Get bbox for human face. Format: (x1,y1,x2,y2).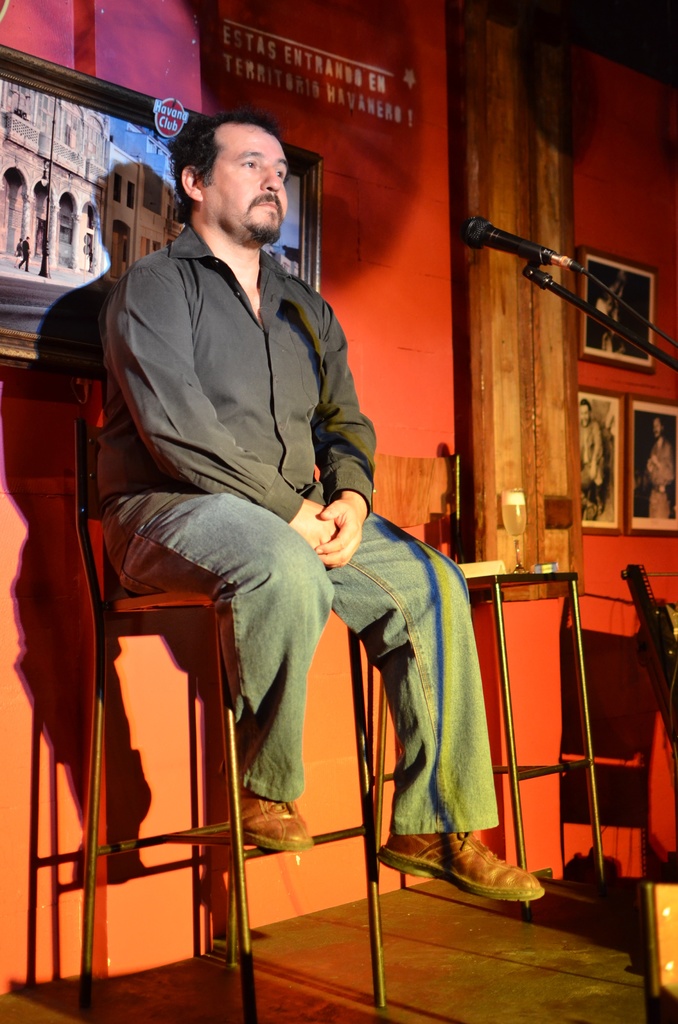
(213,134,290,240).
